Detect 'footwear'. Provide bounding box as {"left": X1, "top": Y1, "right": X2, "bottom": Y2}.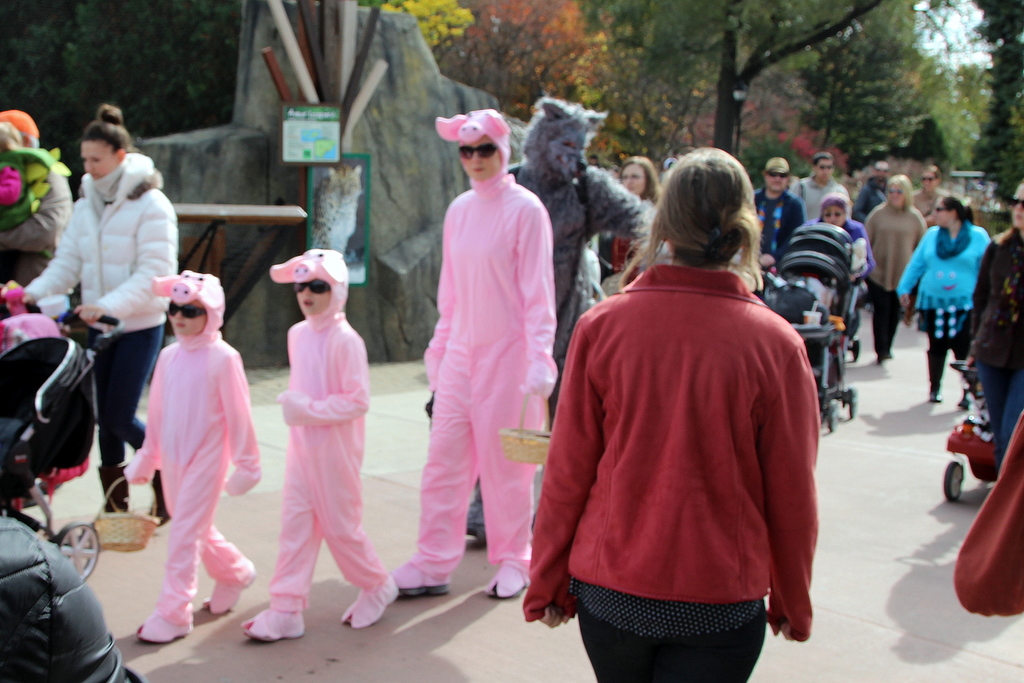
{"left": 387, "top": 562, "right": 450, "bottom": 593}.
